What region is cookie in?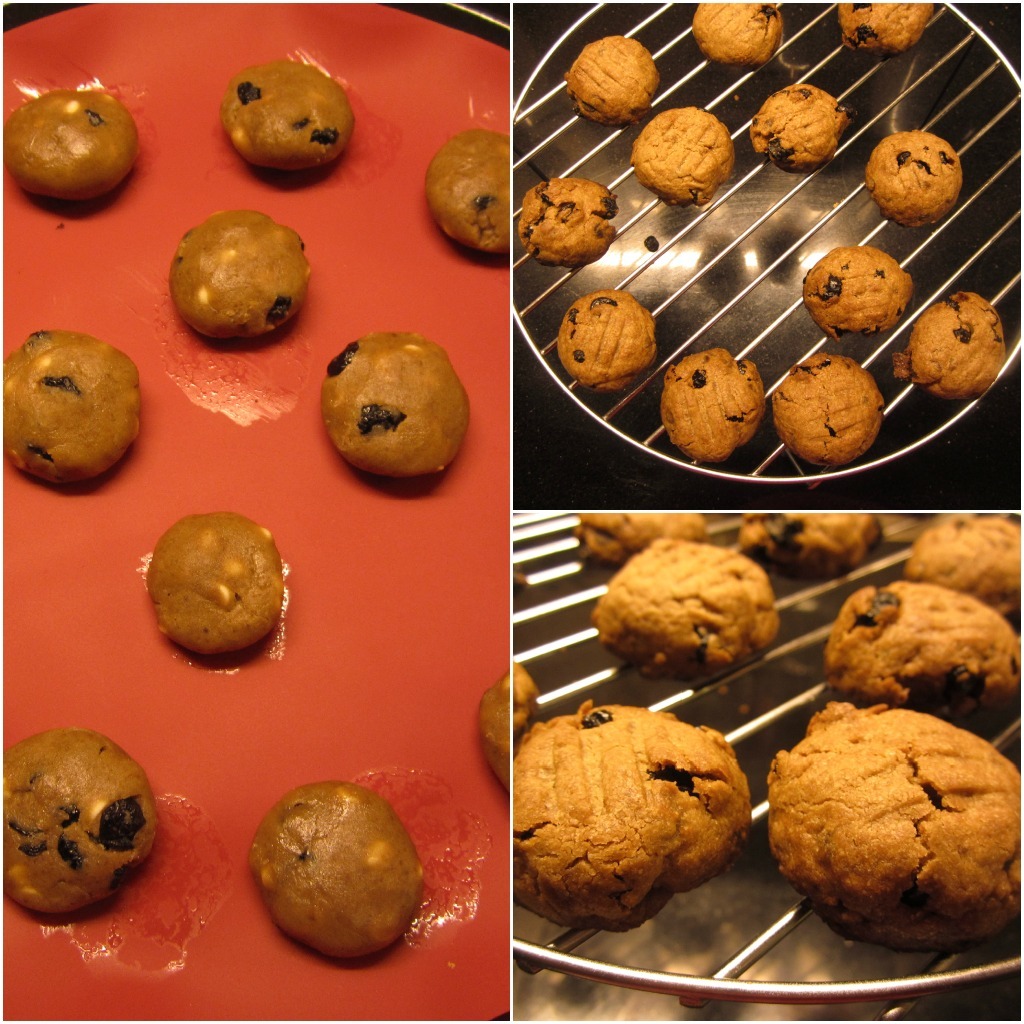
[522,173,623,261].
